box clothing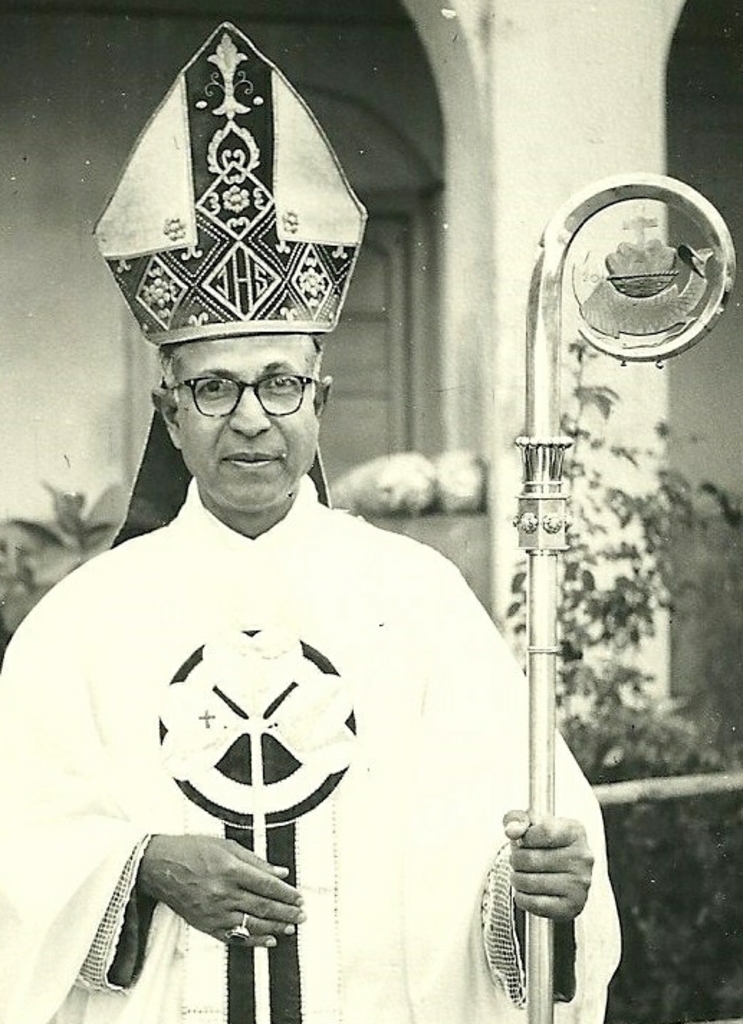
l=16, t=455, r=525, b=1002
